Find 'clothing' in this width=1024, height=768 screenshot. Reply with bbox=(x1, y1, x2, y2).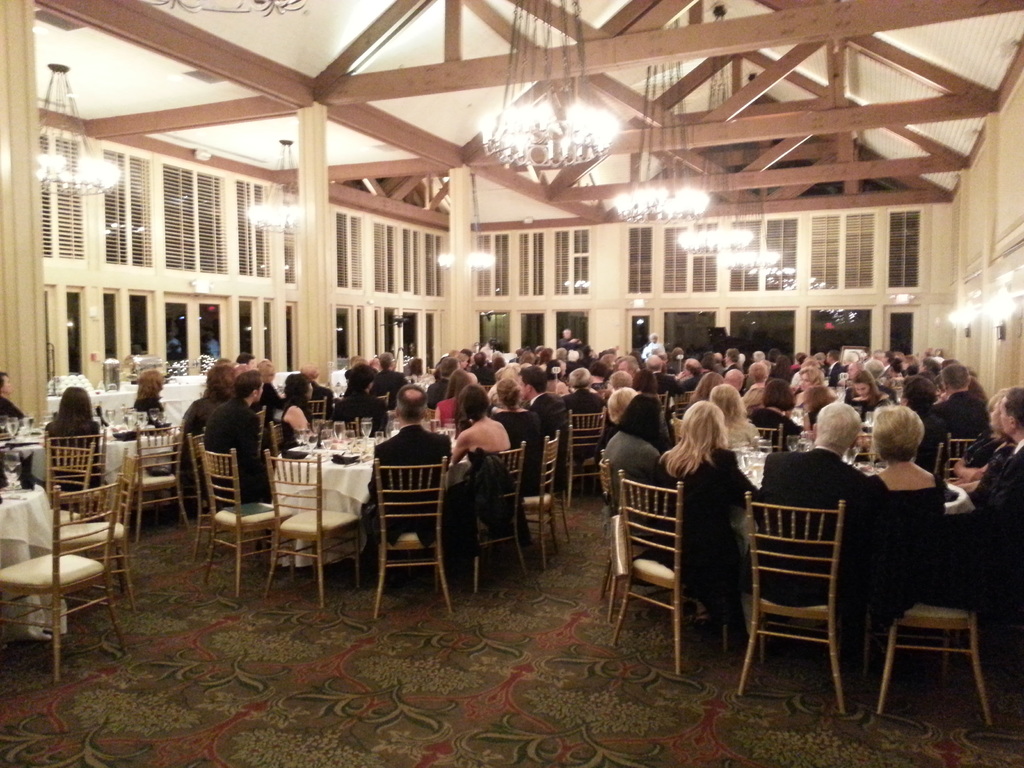
bbox=(742, 371, 761, 390).
